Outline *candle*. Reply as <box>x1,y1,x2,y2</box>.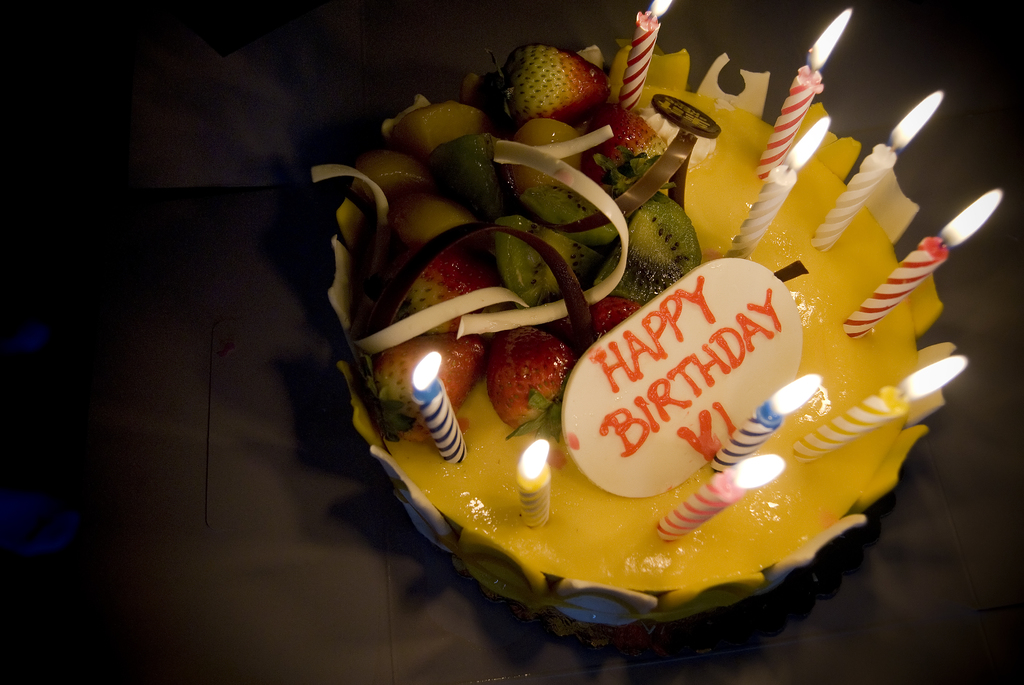
<box>618,0,671,105</box>.
